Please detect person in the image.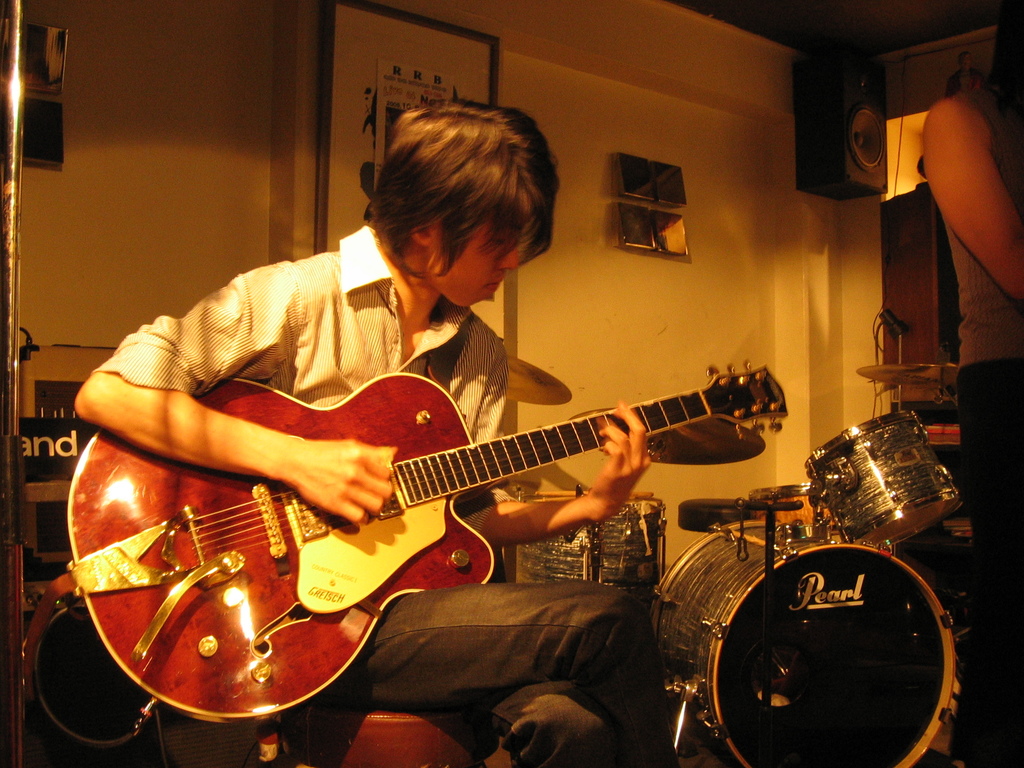
box(104, 148, 769, 740).
